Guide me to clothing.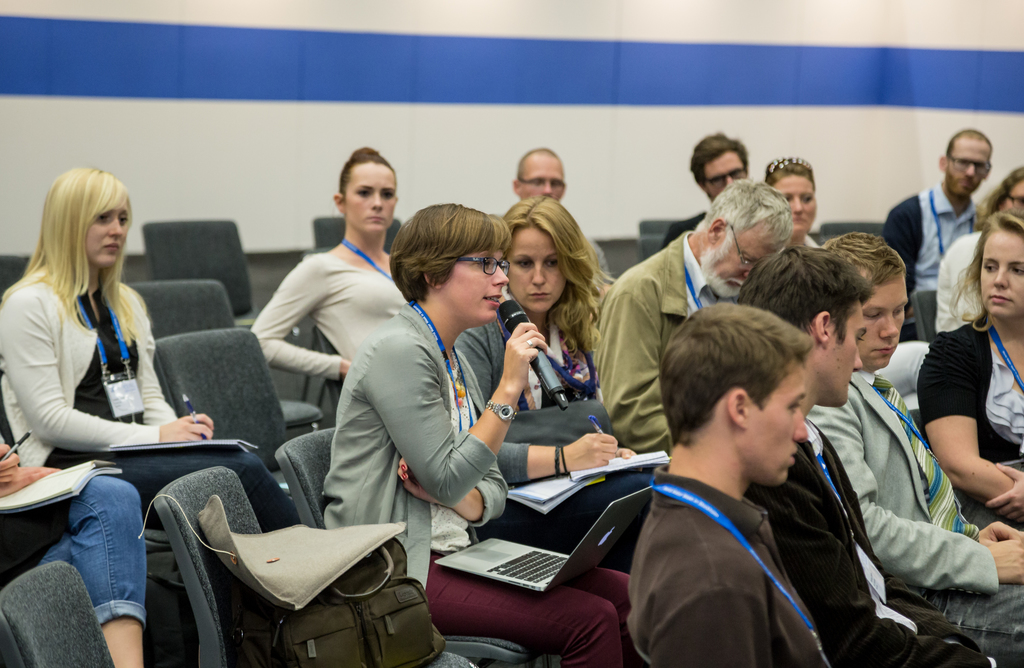
Guidance: detection(0, 267, 179, 466).
